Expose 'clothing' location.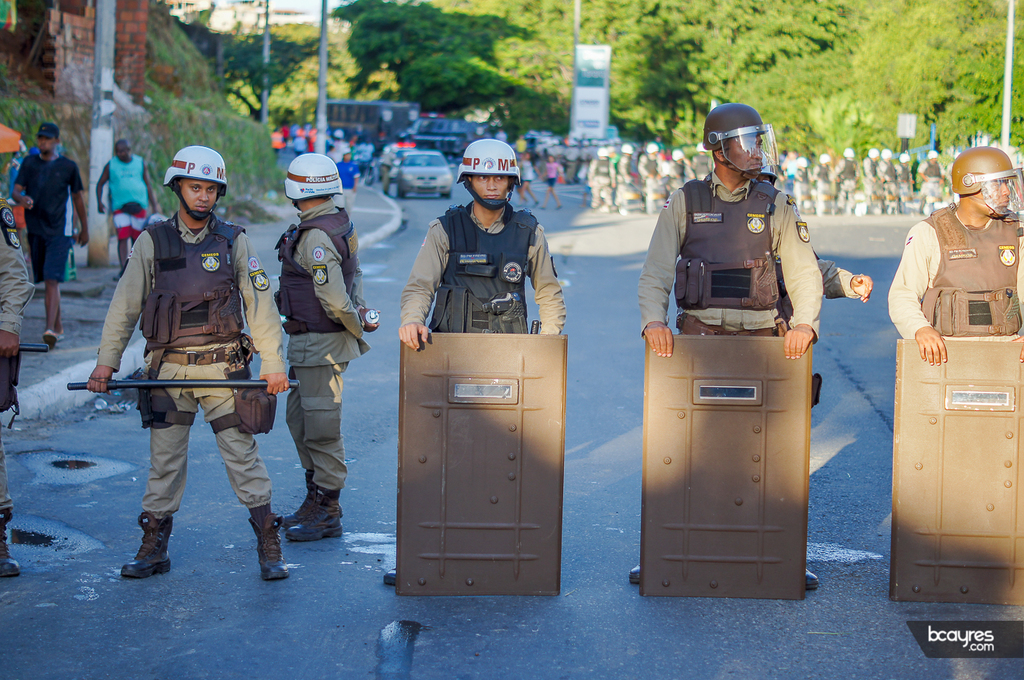
Exposed at [888,205,1023,344].
